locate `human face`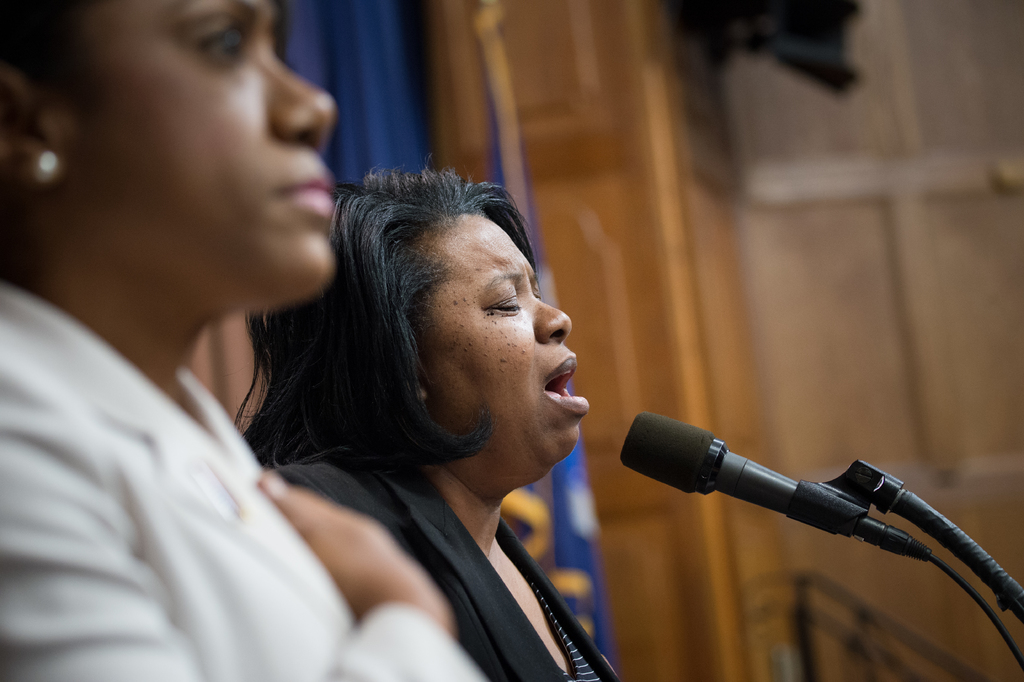
(x1=56, y1=0, x2=333, y2=299)
